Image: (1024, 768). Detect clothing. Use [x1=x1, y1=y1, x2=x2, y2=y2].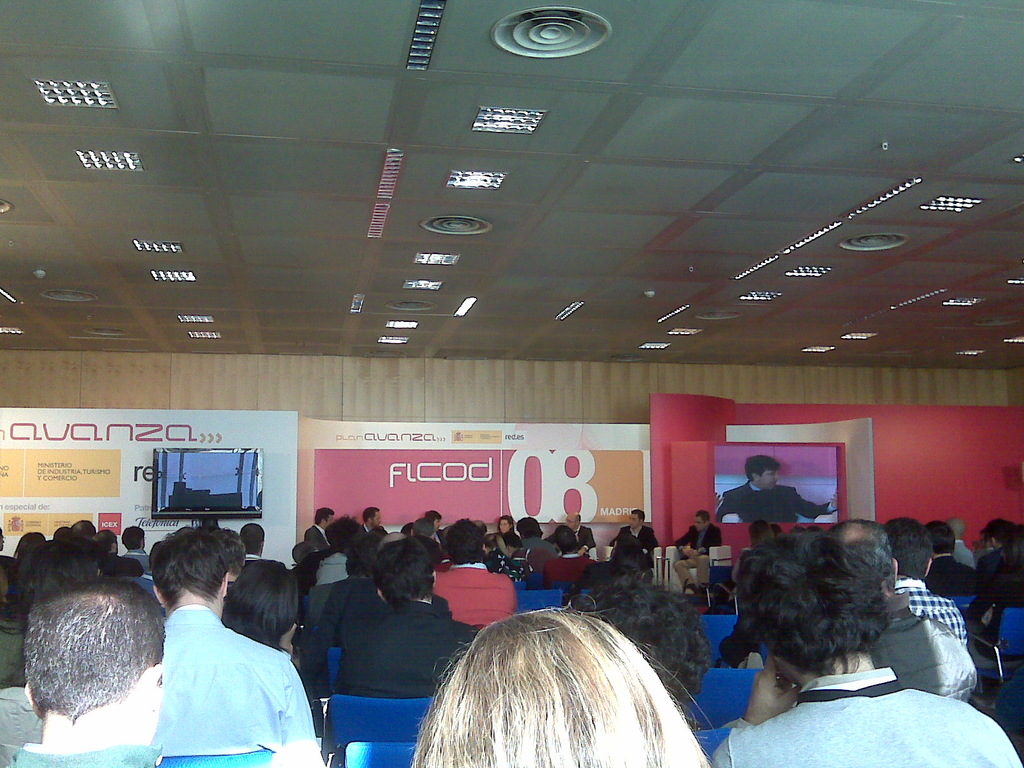
[x1=716, y1=481, x2=836, y2=522].
